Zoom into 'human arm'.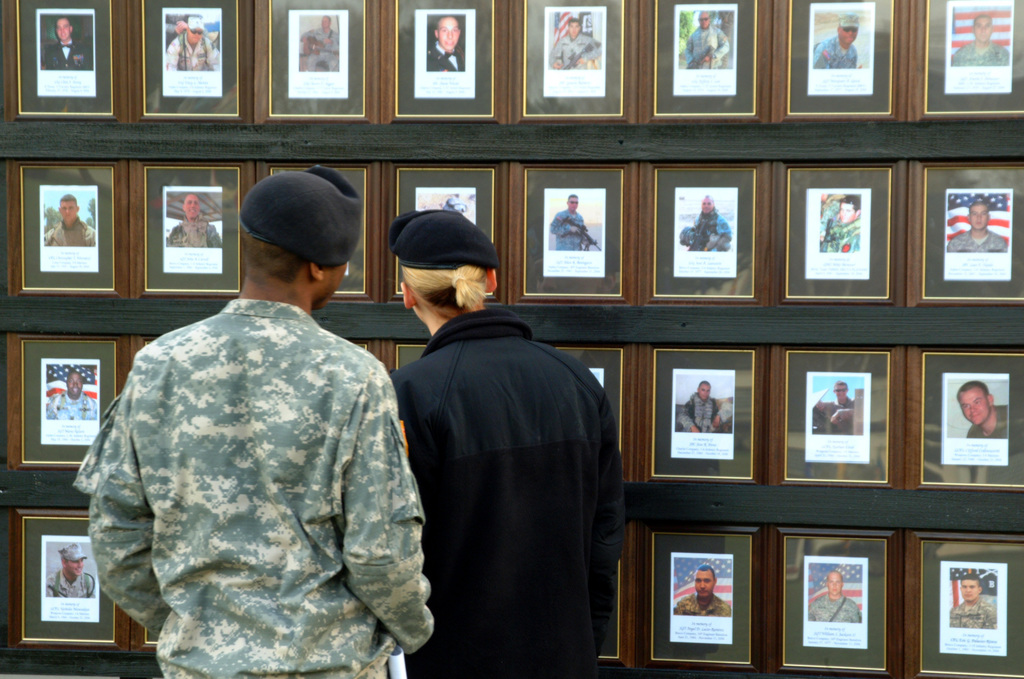
Zoom target: bbox=(813, 40, 832, 73).
